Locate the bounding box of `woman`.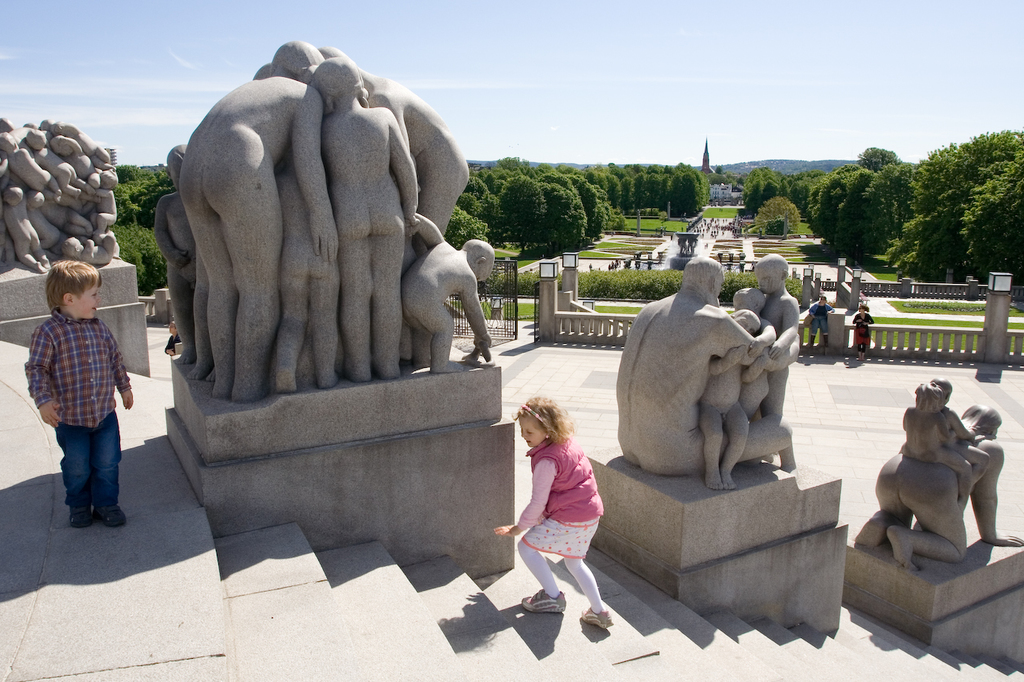
Bounding box: detection(852, 303, 870, 361).
